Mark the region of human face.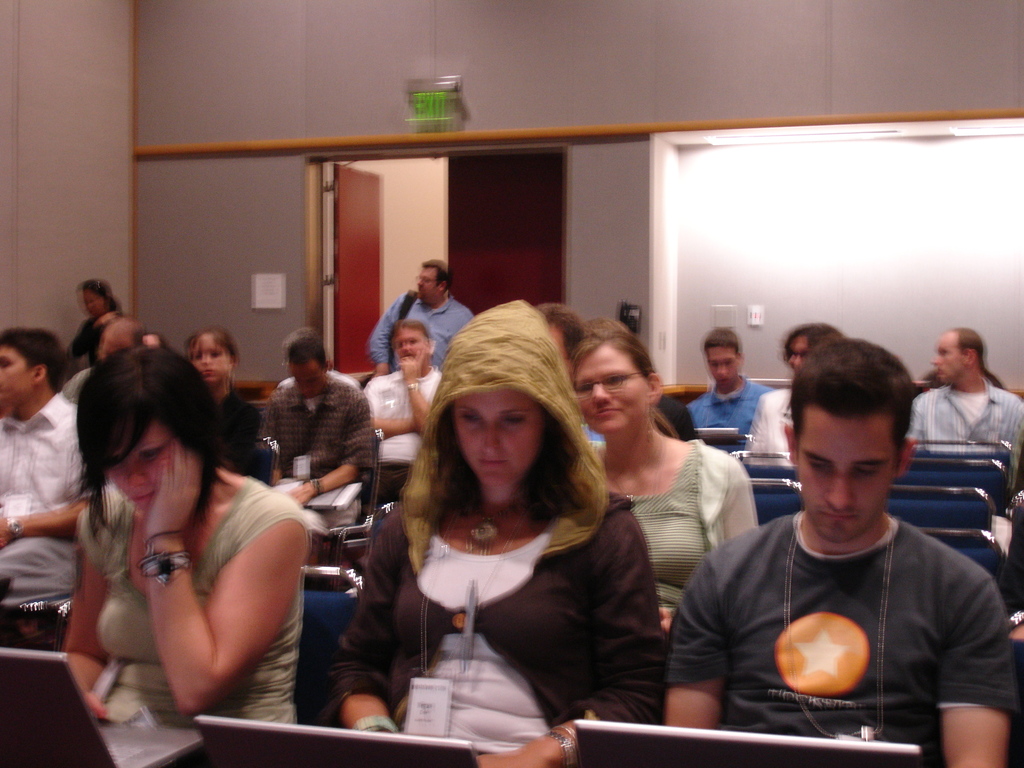
Region: (575, 340, 654, 431).
